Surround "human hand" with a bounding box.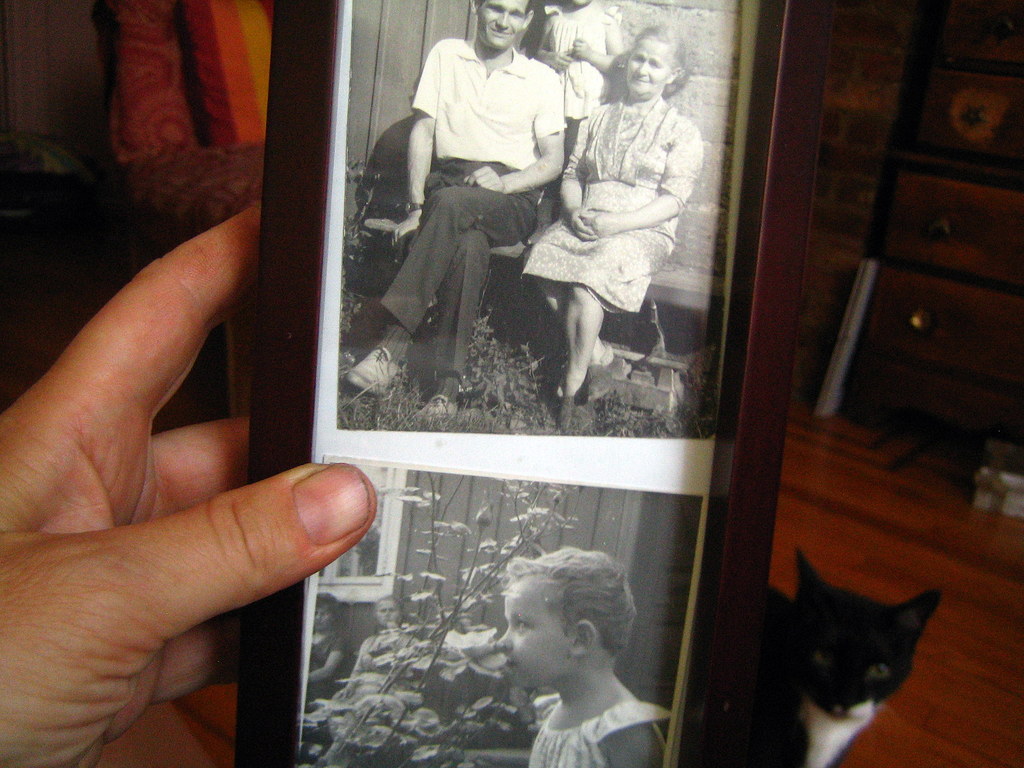
box(390, 217, 424, 257).
